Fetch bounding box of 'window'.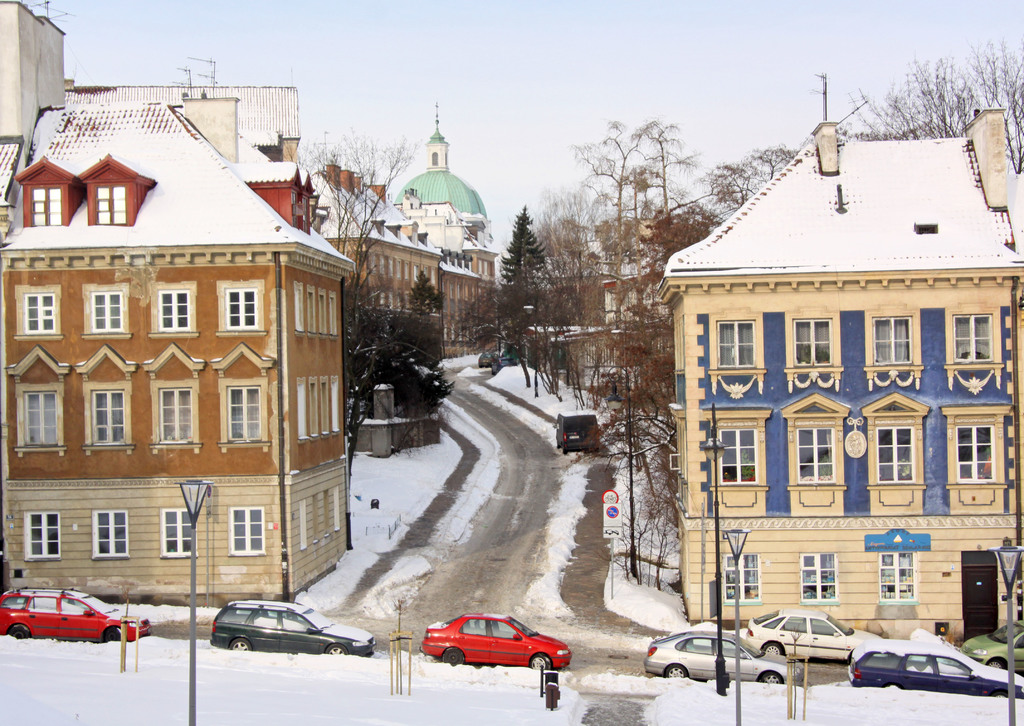
Bbox: l=715, t=319, r=751, b=366.
